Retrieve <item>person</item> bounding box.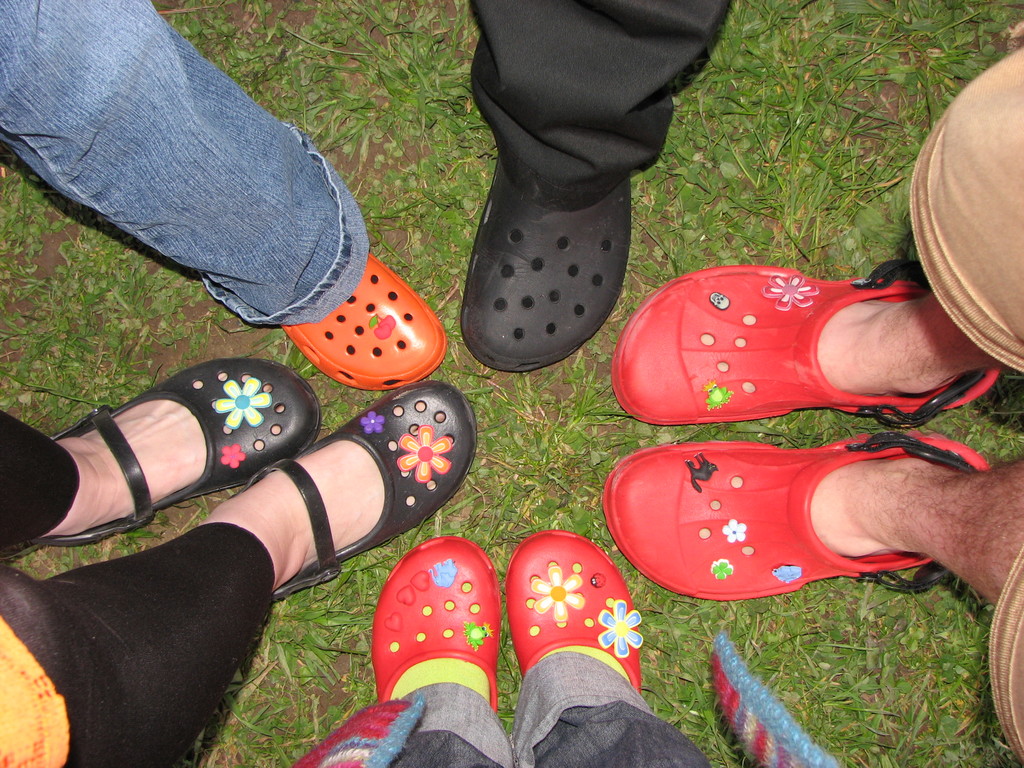
Bounding box: bbox=[467, 0, 737, 374].
